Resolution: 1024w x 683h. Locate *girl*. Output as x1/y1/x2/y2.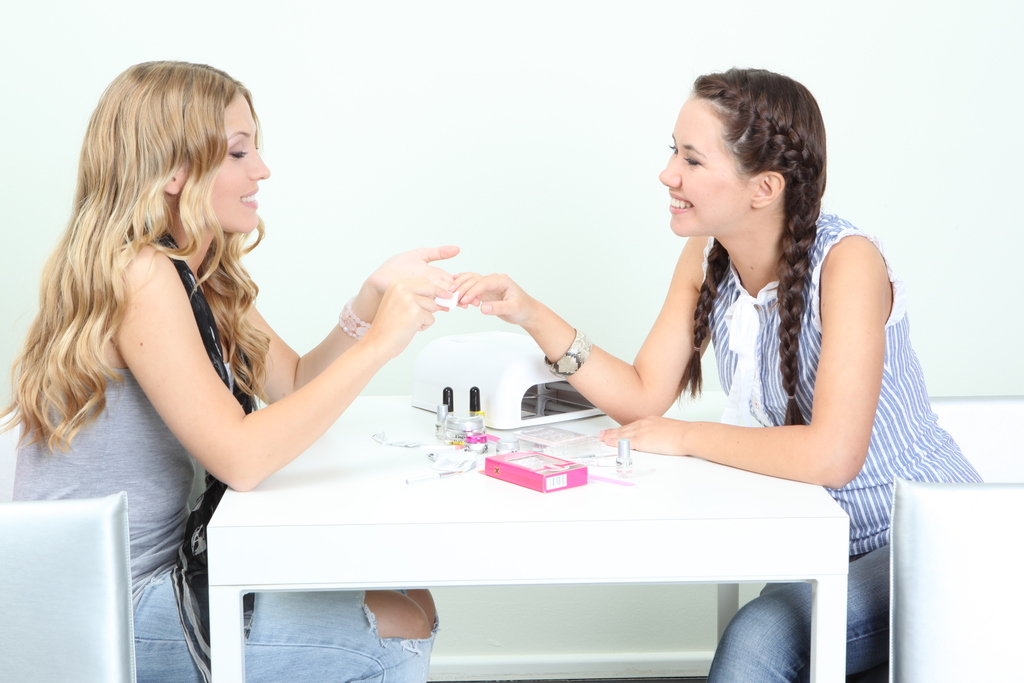
0/56/458/682.
